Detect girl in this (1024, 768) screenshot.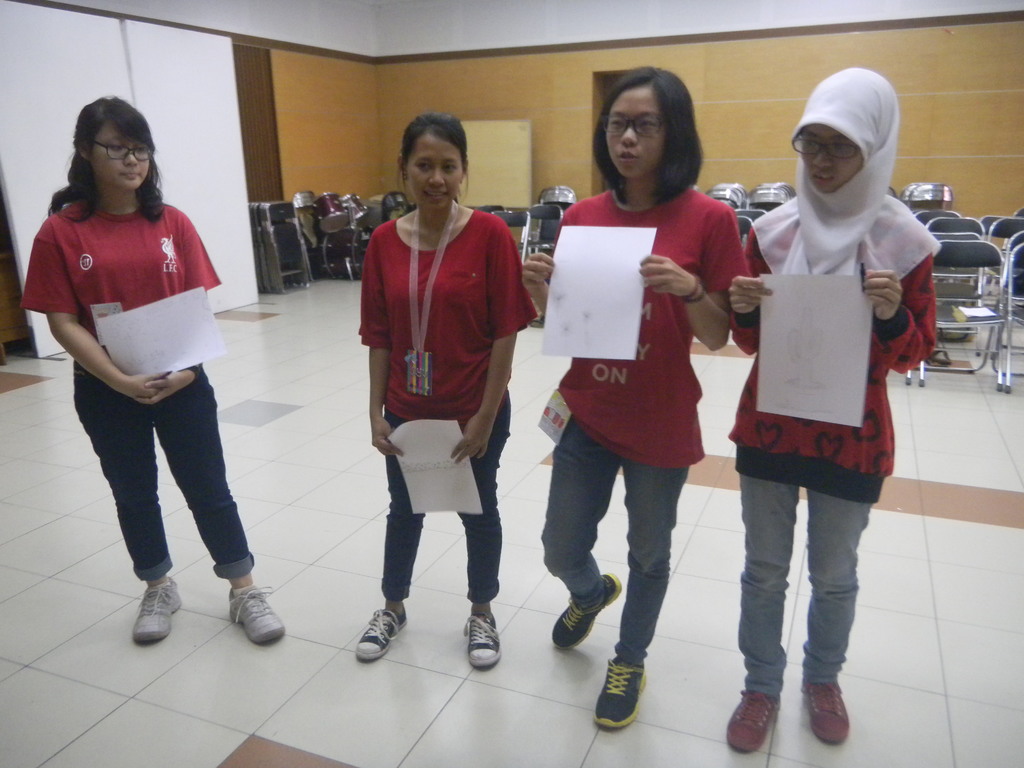
Detection: (x1=356, y1=113, x2=541, y2=668).
